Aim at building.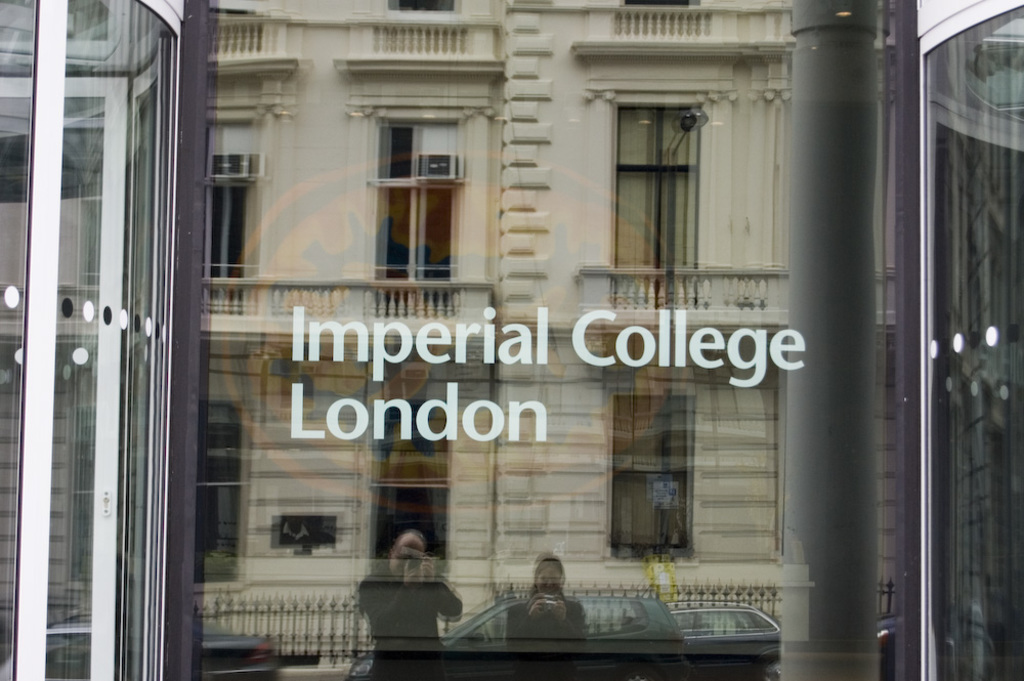
Aimed at (x1=198, y1=0, x2=786, y2=649).
